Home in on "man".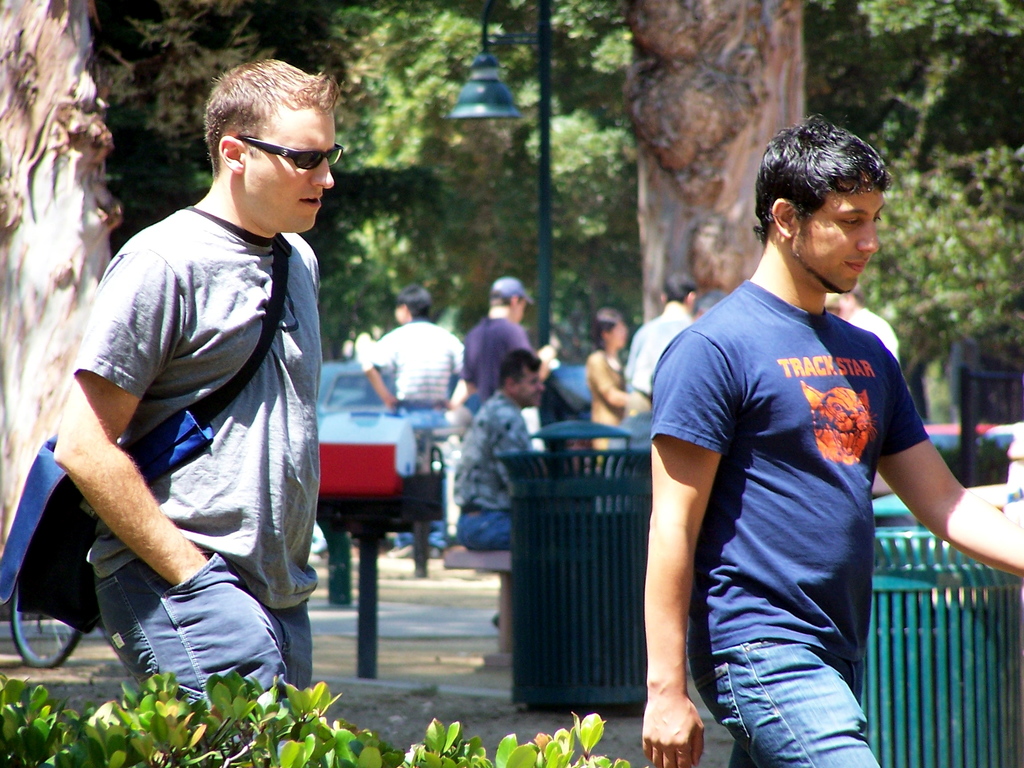
Homed in at x1=618, y1=273, x2=717, y2=414.
